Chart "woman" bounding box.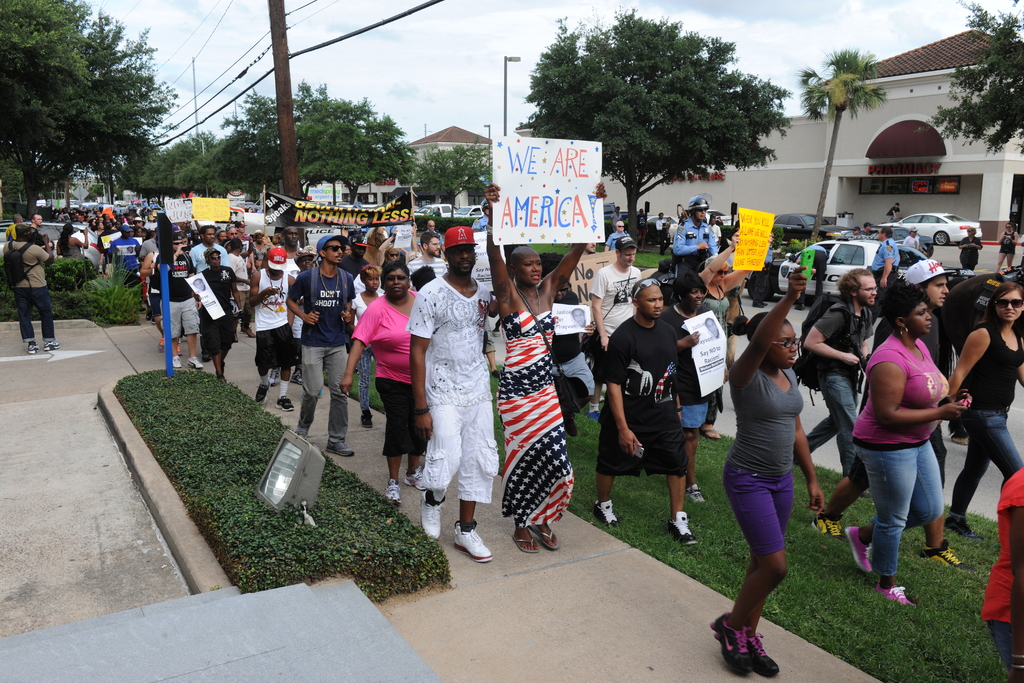
Charted: <region>714, 292, 840, 668</region>.
